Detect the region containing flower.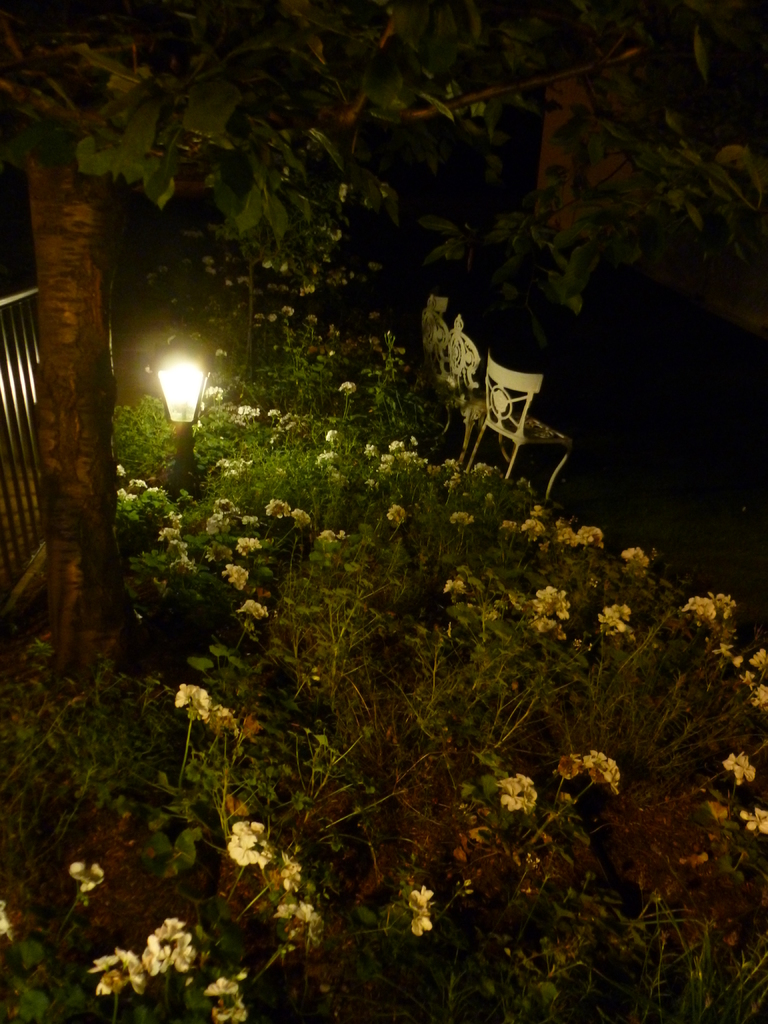
x1=681, y1=596, x2=717, y2=619.
